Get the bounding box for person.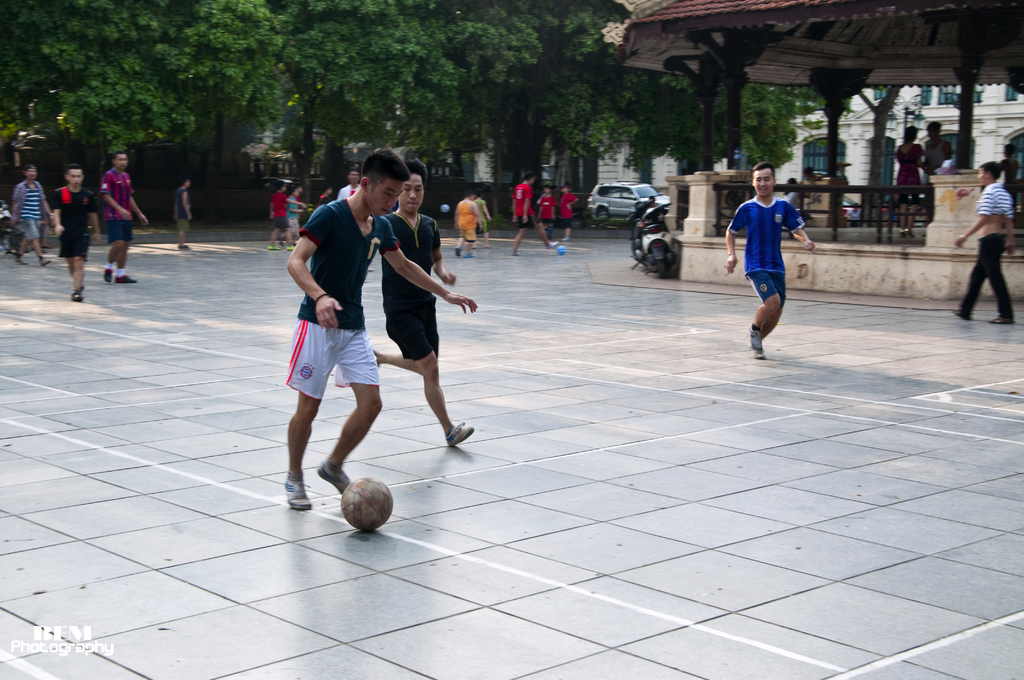
region(893, 114, 929, 238).
